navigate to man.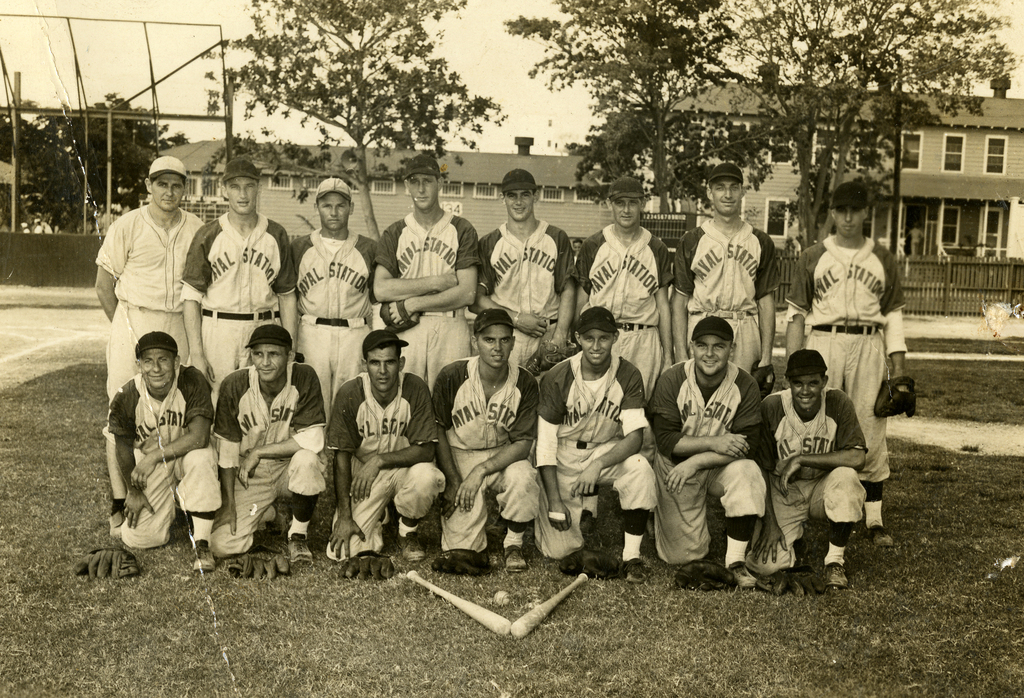
Navigation target: region(668, 162, 782, 514).
